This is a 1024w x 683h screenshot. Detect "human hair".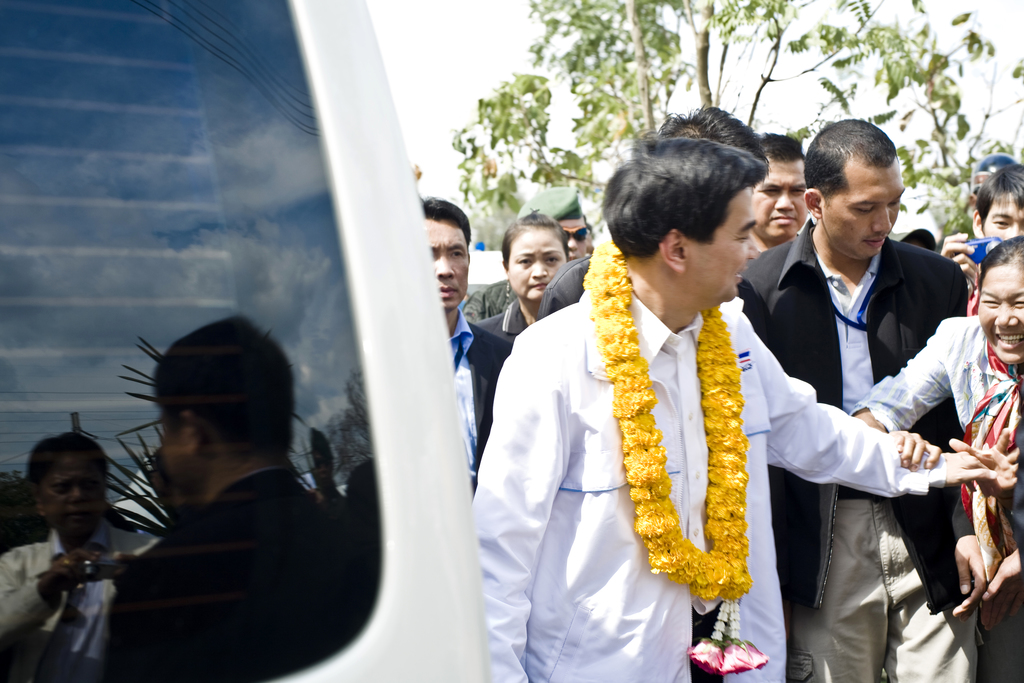
select_region(498, 204, 561, 263).
